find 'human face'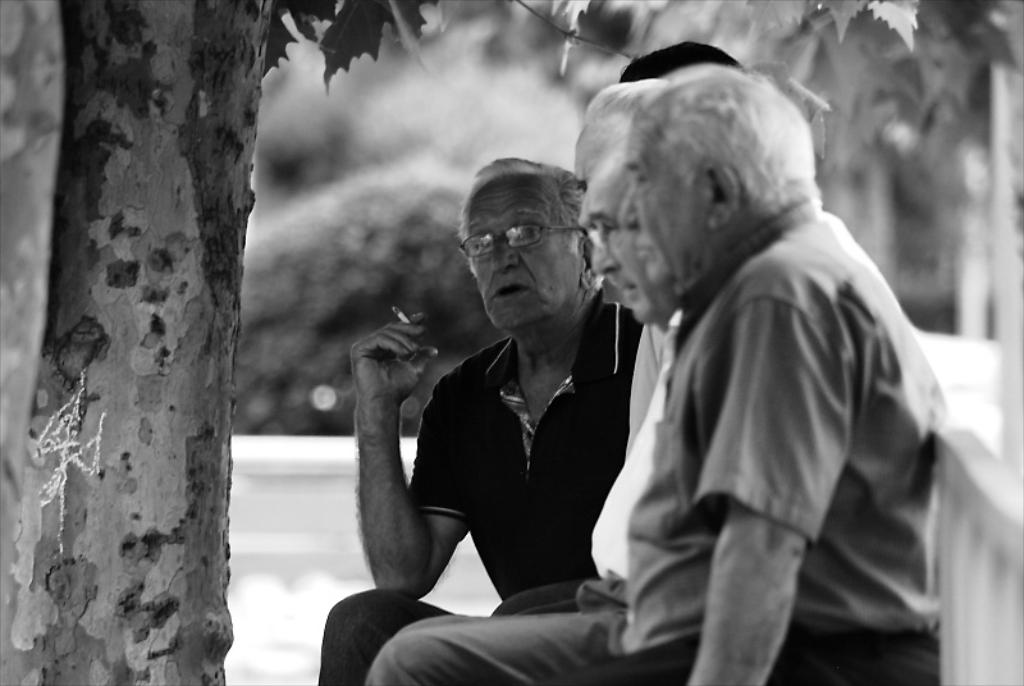
bbox=(468, 178, 579, 331)
